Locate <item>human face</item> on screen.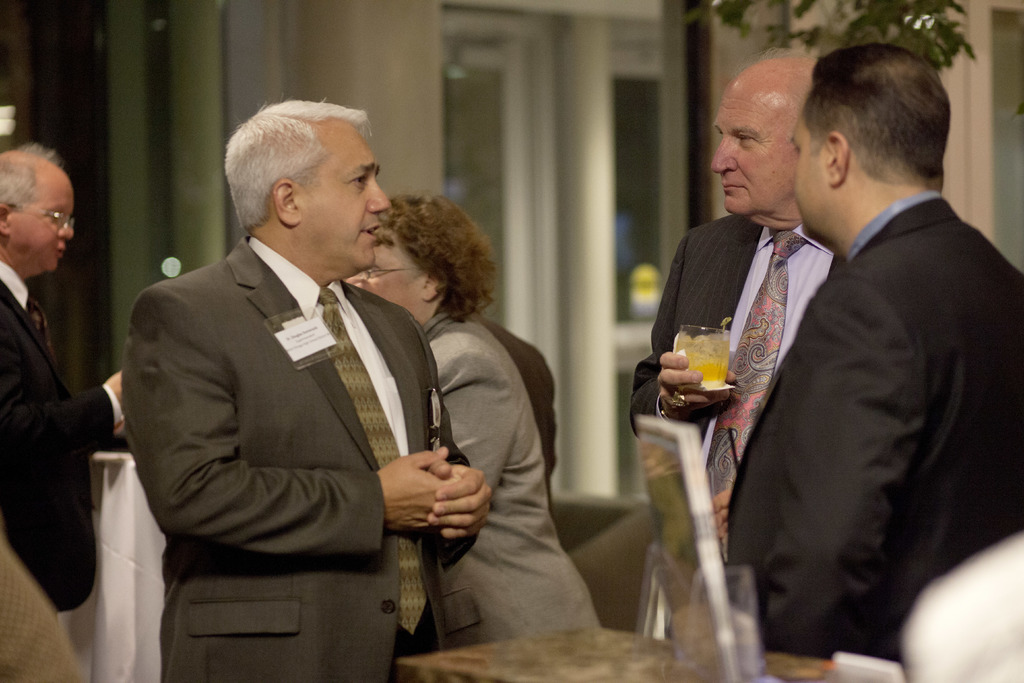
On screen at bbox=[794, 105, 828, 234].
